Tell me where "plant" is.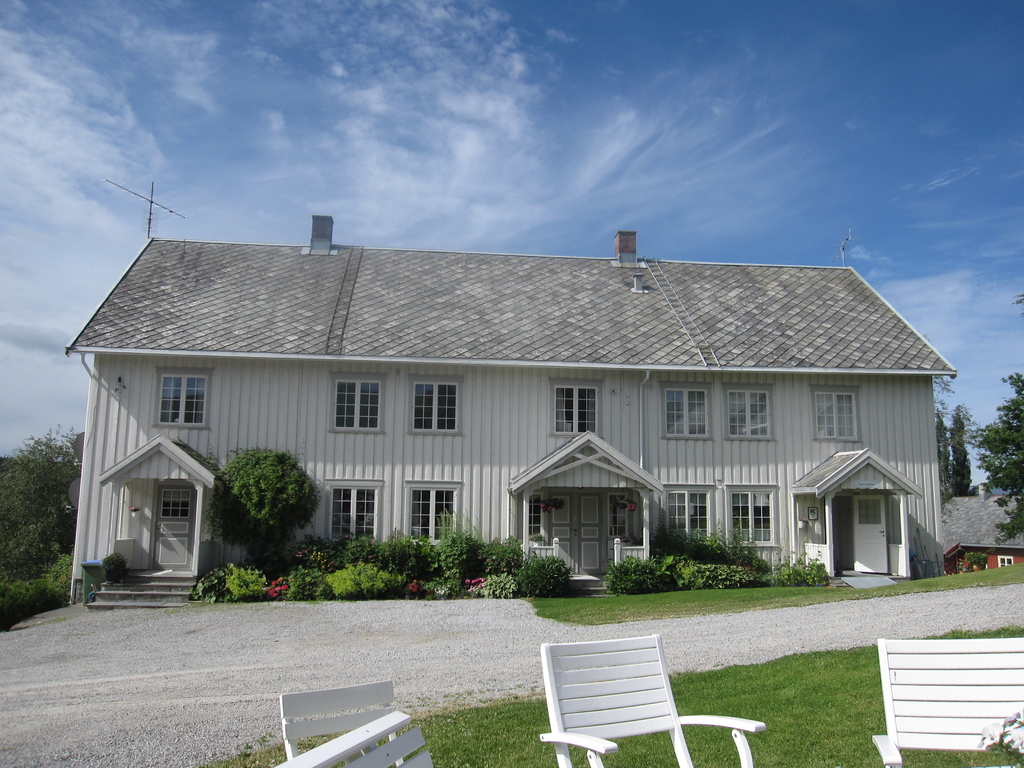
"plant" is at detection(614, 553, 652, 586).
